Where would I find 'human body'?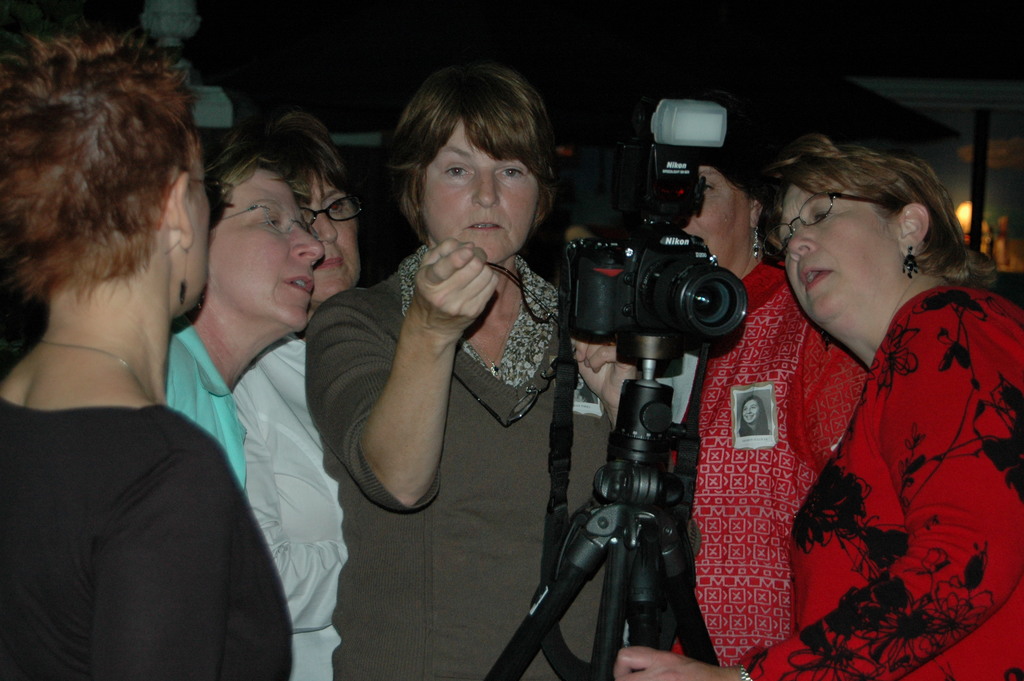
At 233, 110, 364, 679.
